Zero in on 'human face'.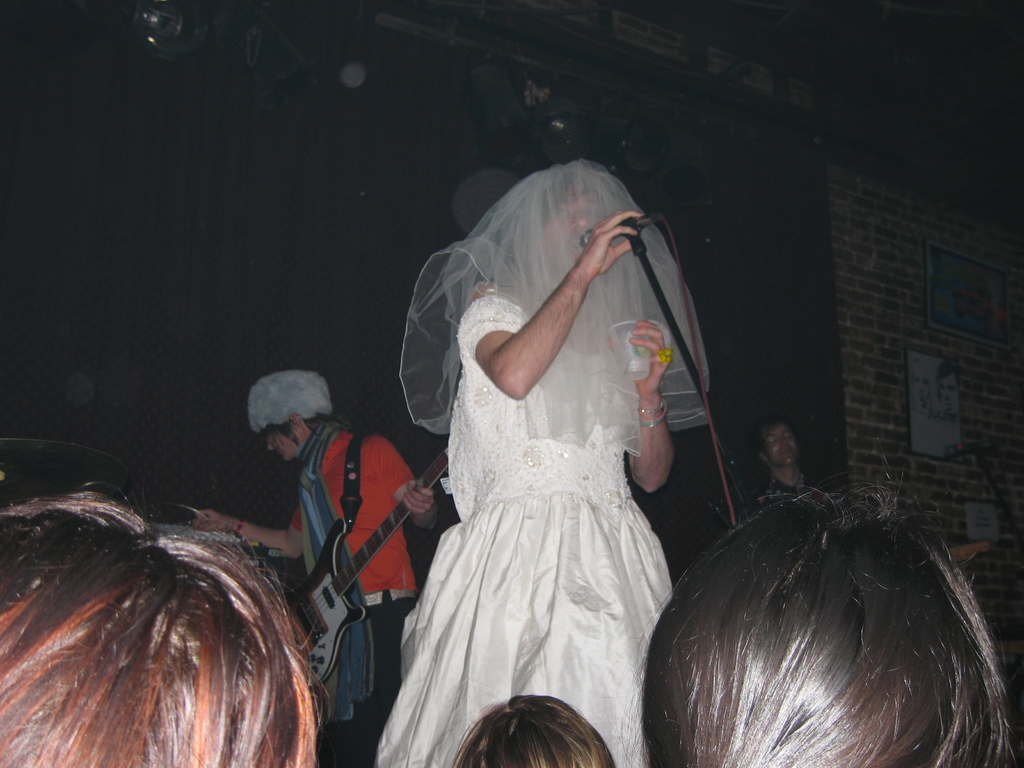
Zeroed in: {"left": 543, "top": 180, "right": 611, "bottom": 269}.
